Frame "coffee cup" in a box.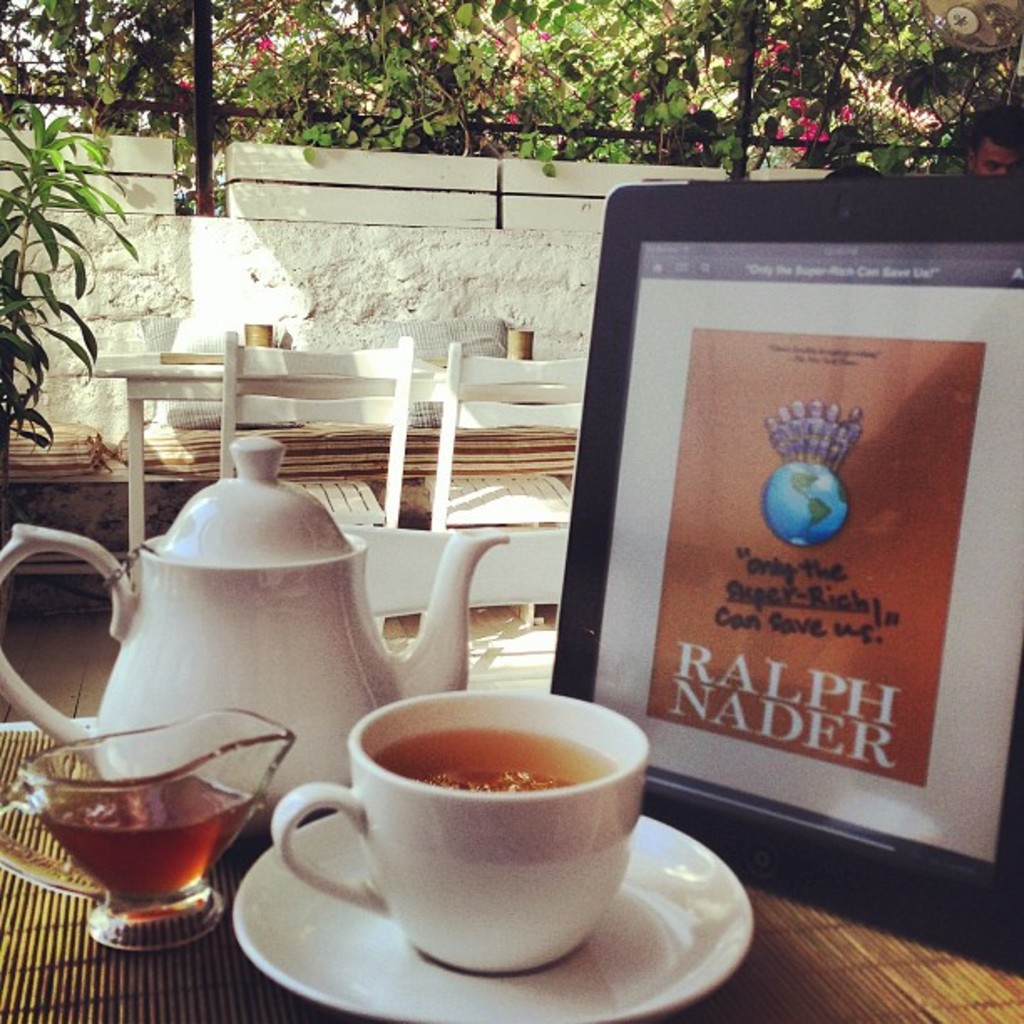
Rect(0, 703, 300, 957).
